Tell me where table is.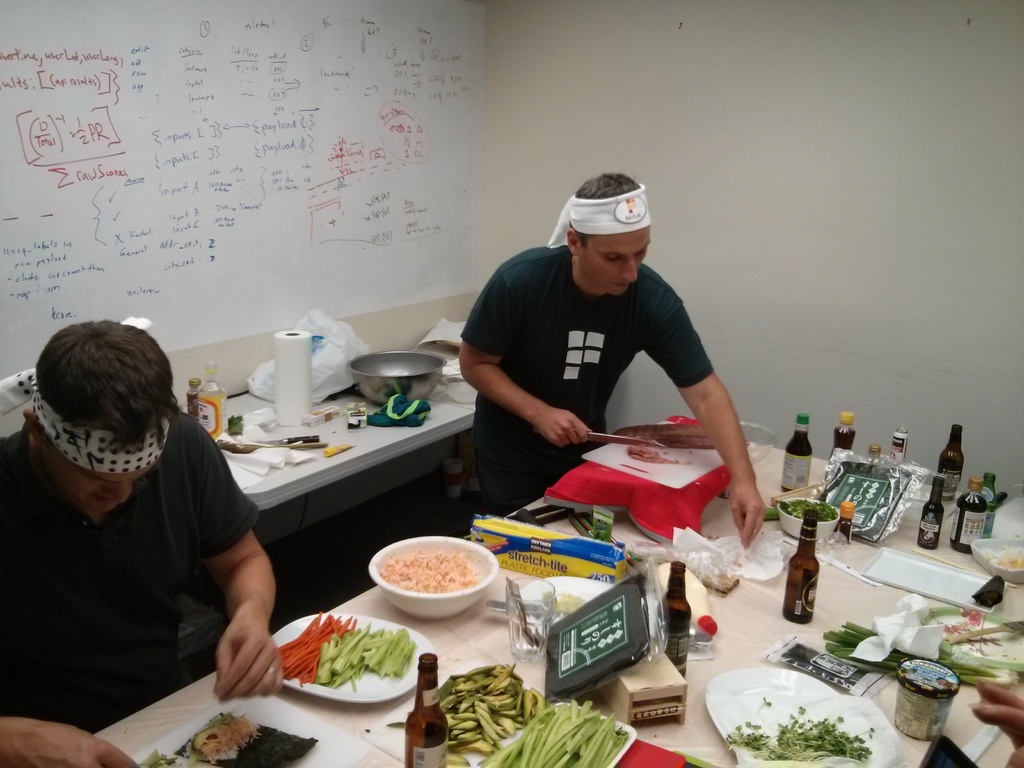
table is at [70, 405, 864, 767].
